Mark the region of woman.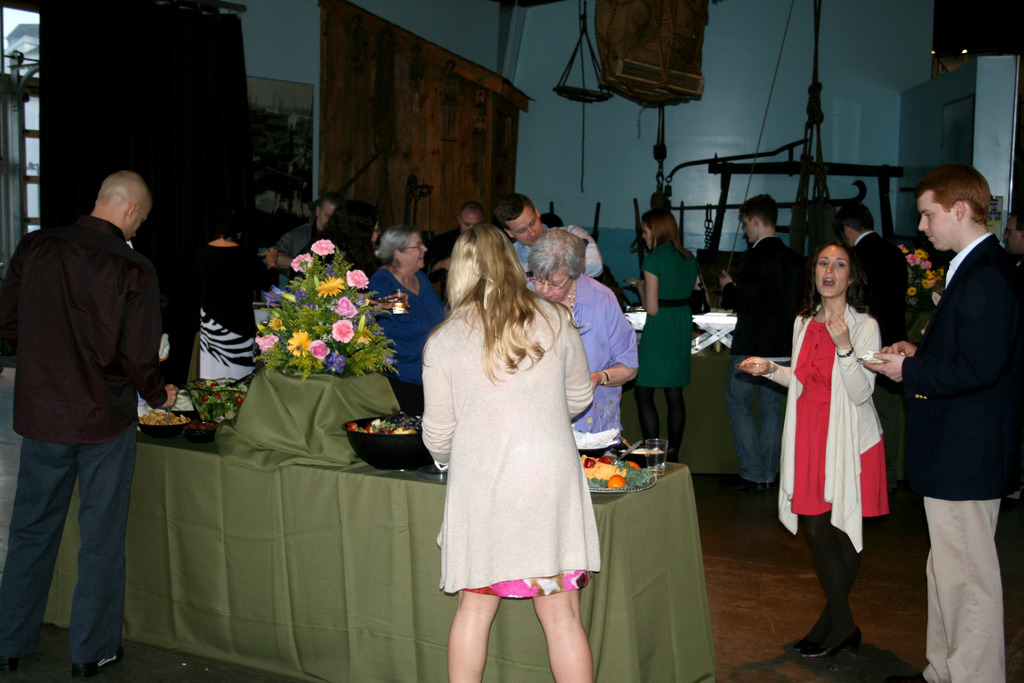
Region: x1=307 y1=199 x2=387 y2=288.
